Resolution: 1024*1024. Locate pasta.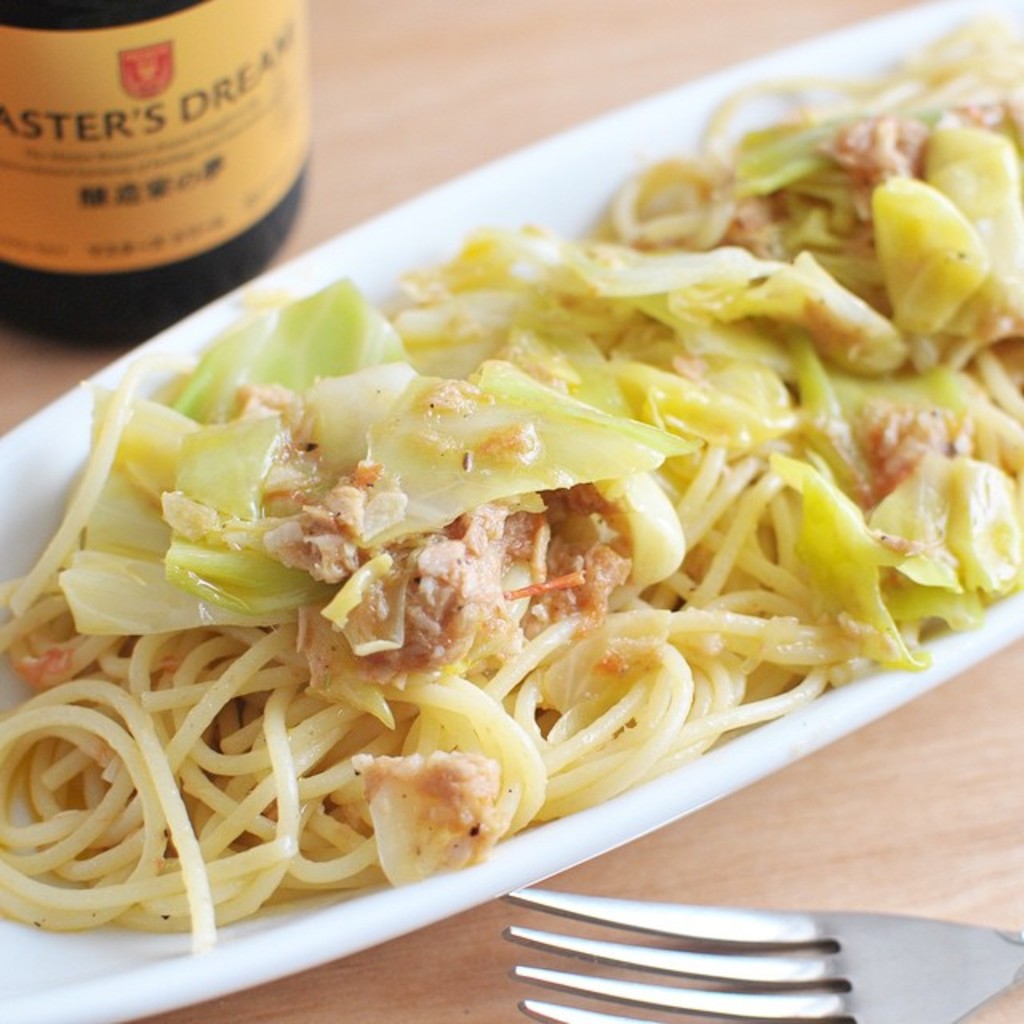
<region>8, 22, 1019, 944</region>.
